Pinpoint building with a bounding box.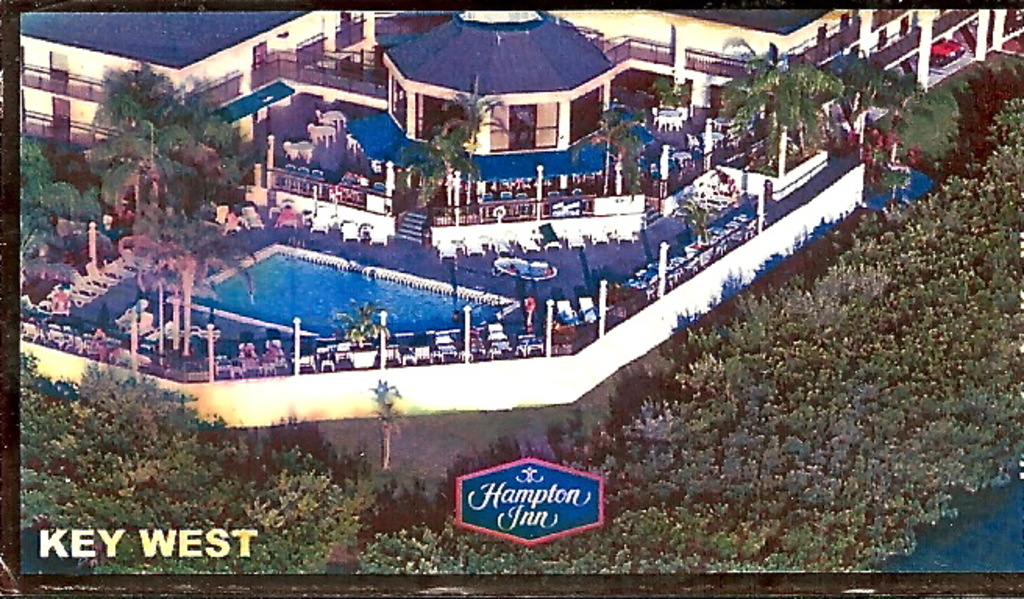
<box>25,9,1022,427</box>.
